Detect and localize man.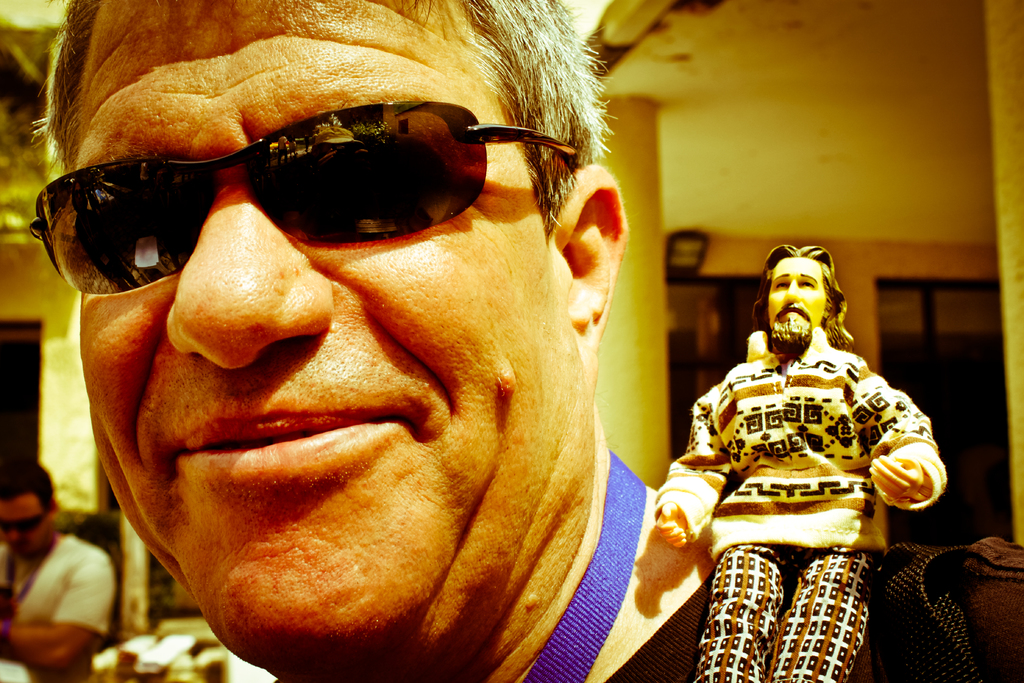
Localized at [29,0,1023,682].
